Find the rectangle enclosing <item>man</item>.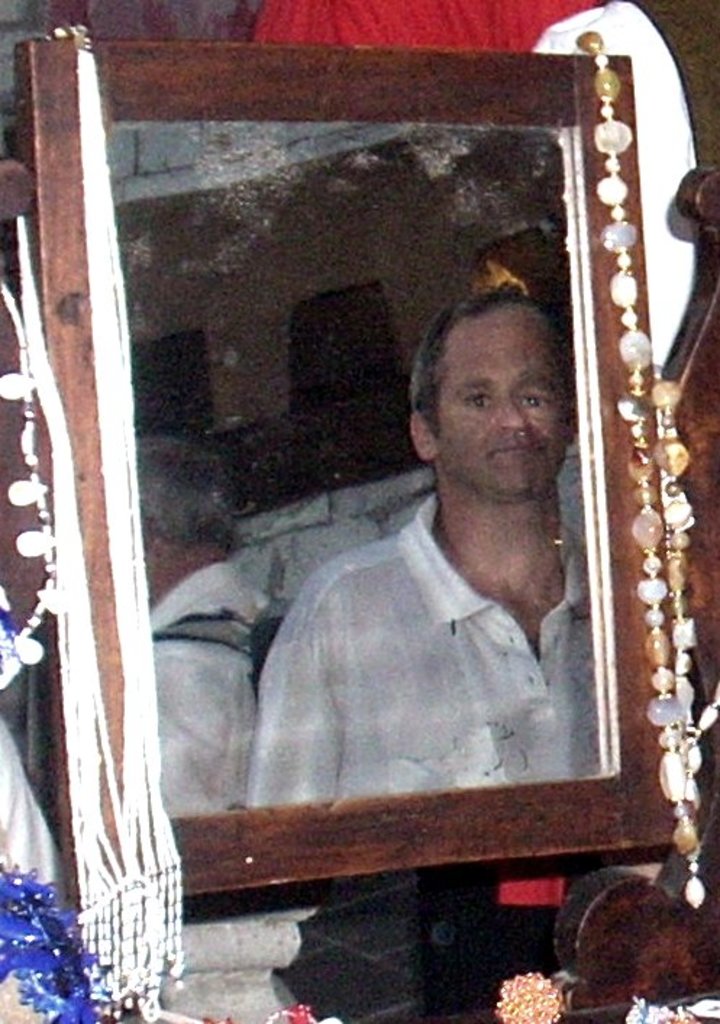
region(259, 256, 643, 855).
